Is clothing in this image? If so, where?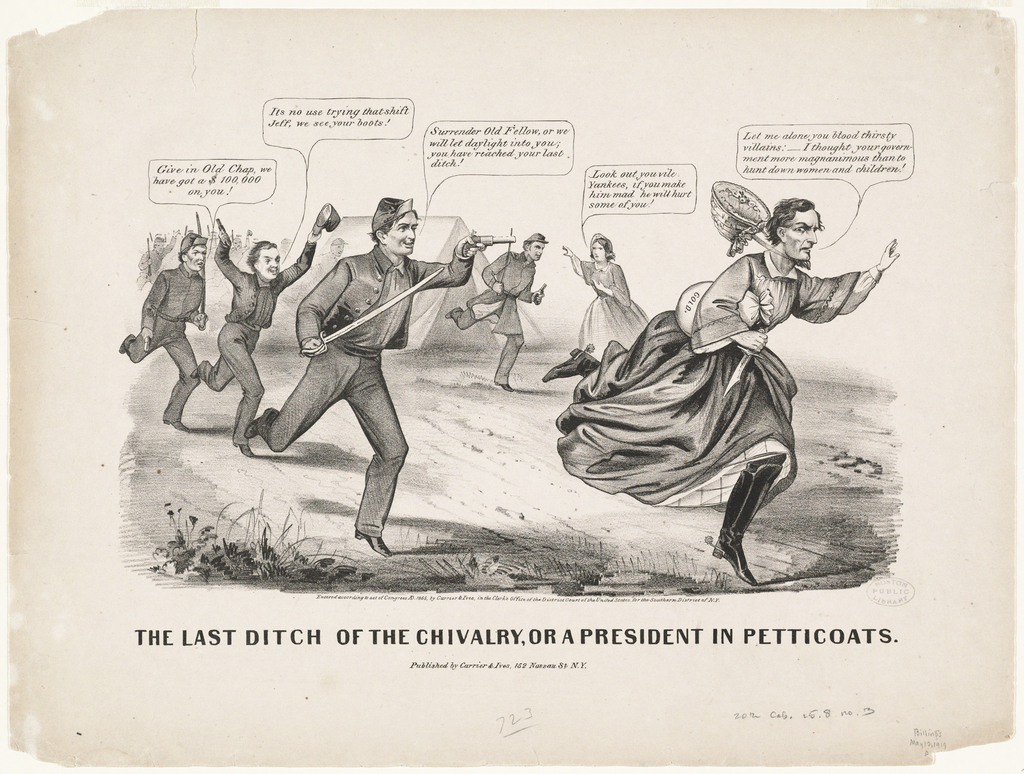
Yes, at 265/243/472/541.
